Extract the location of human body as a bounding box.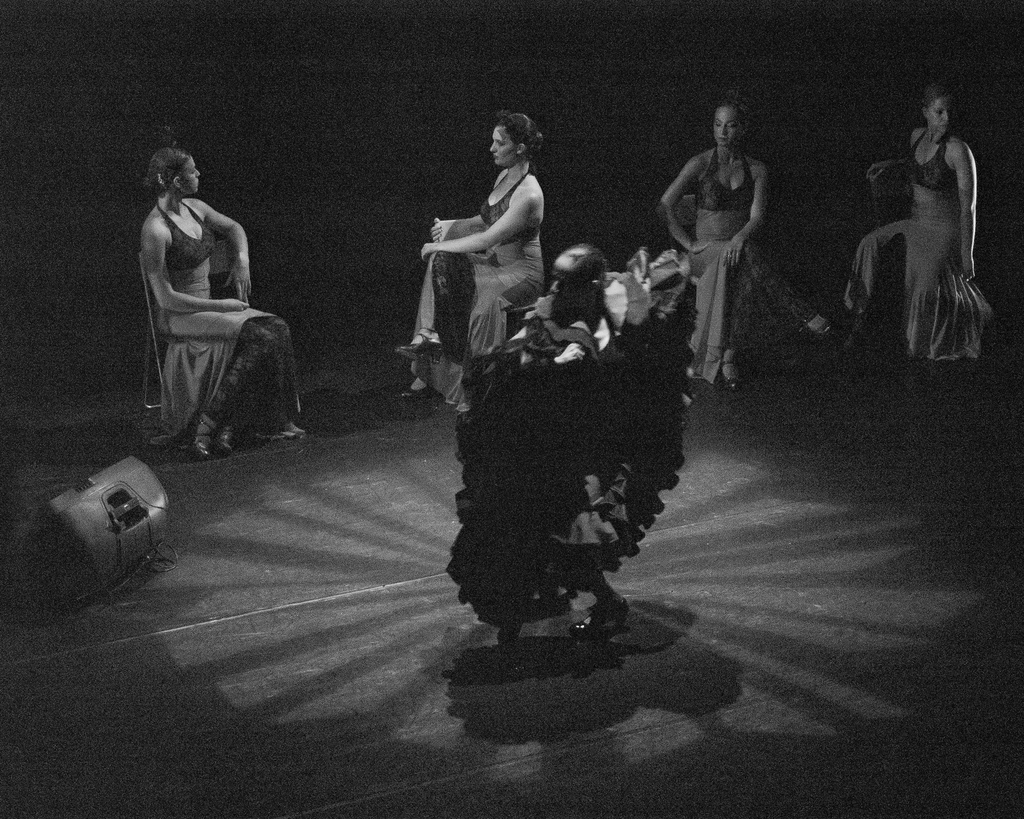
region(413, 104, 595, 343).
